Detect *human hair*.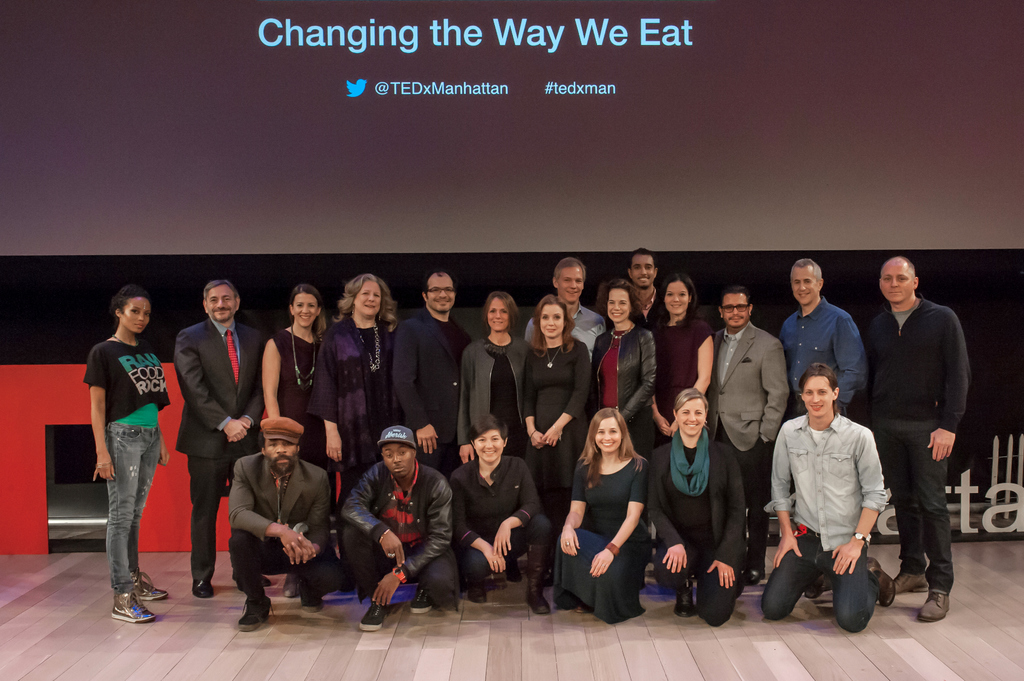
Detected at <region>422, 272, 445, 298</region>.
